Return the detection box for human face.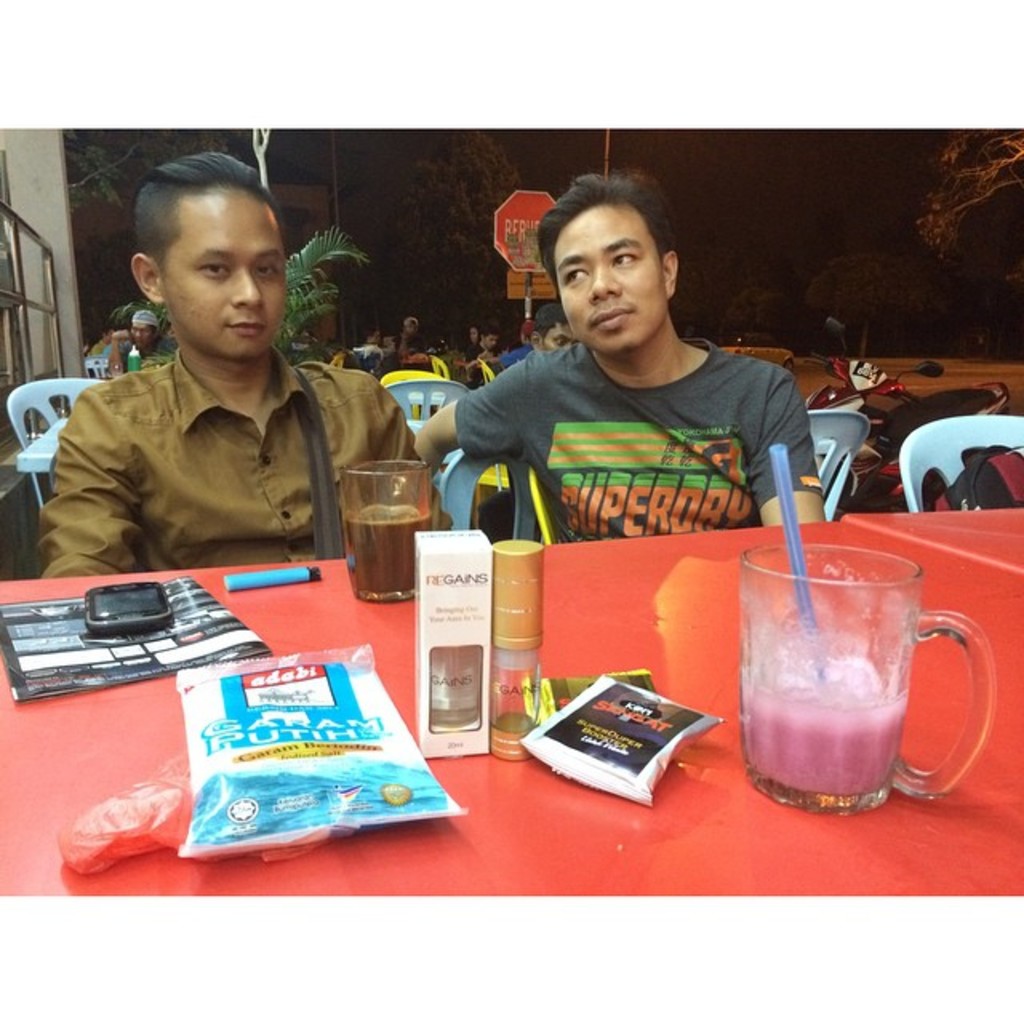
(left=133, top=325, right=150, bottom=339).
